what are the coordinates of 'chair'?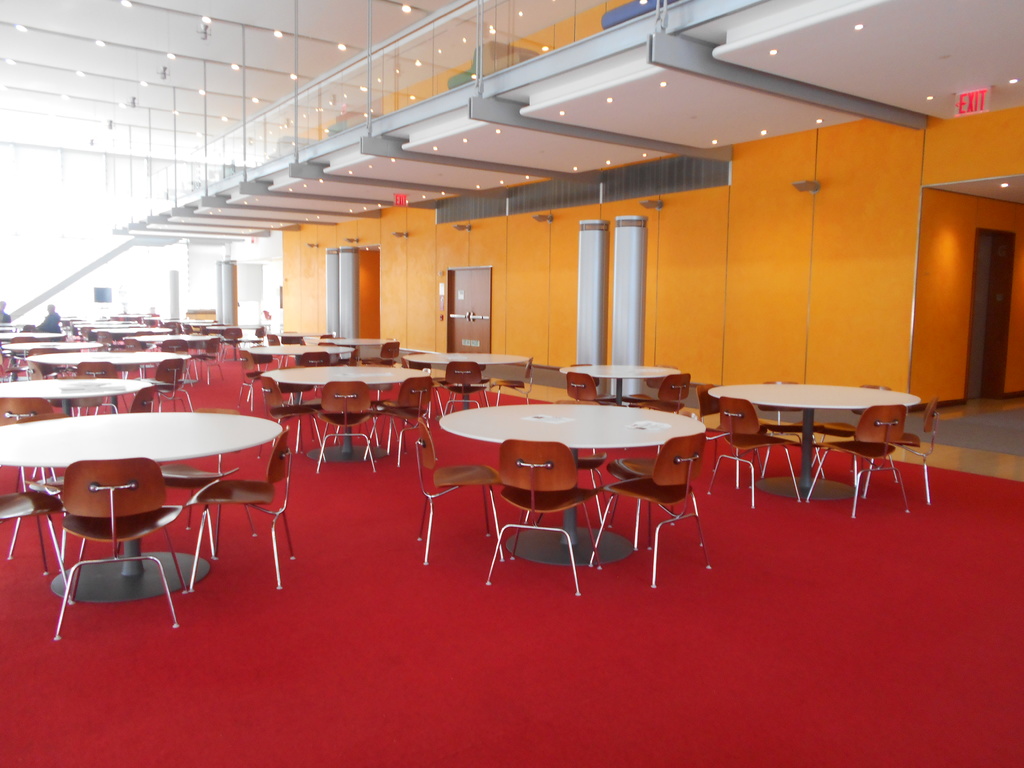
(x1=20, y1=346, x2=56, y2=381).
